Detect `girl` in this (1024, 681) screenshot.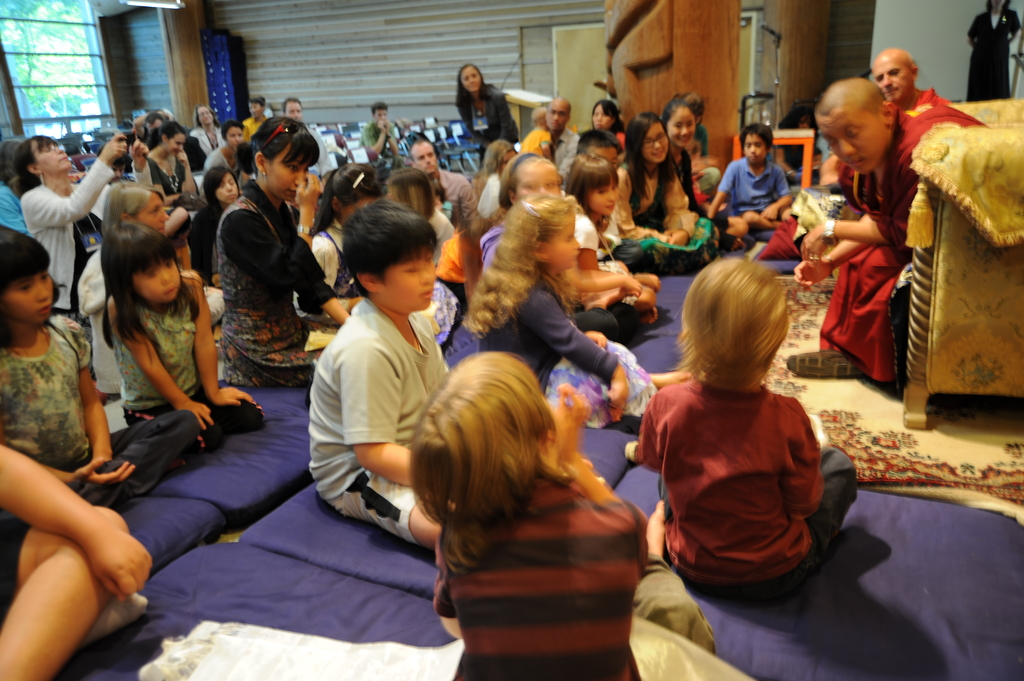
Detection: [left=454, top=192, right=695, bottom=435].
